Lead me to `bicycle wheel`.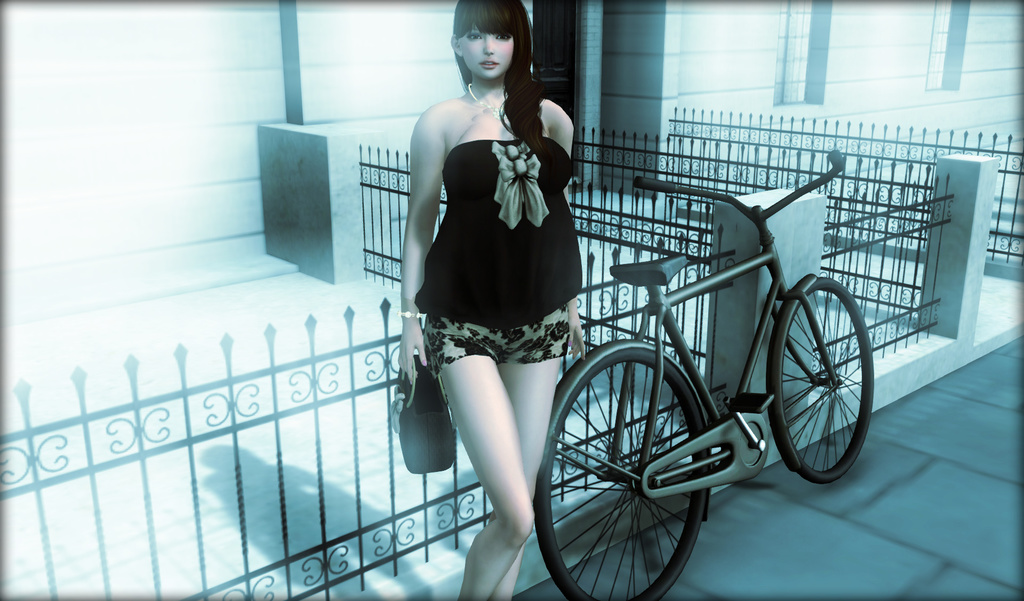
Lead to region(534, 341, 713, 600).
